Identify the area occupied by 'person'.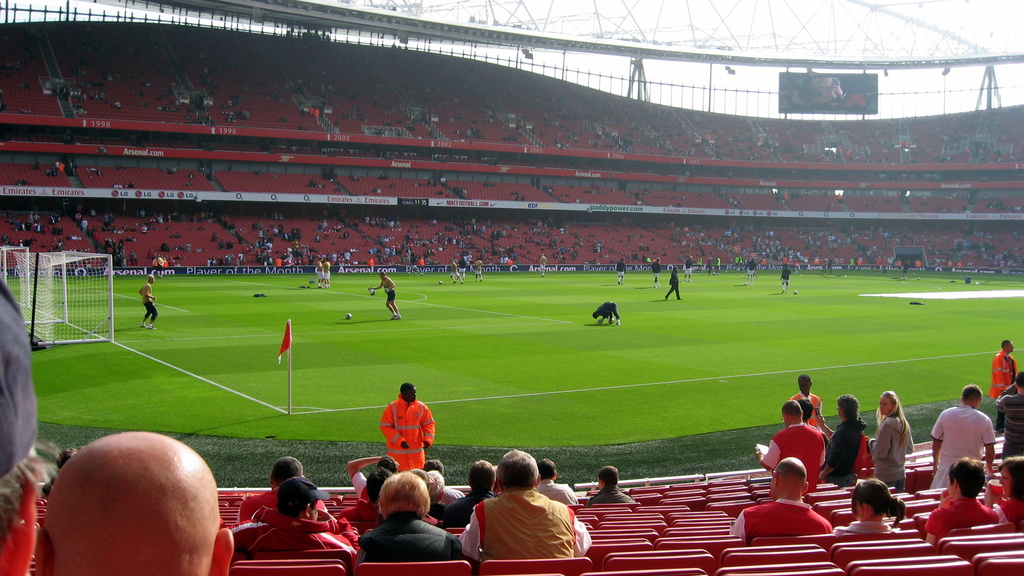
Area: [x1=355, y1=472, x2=461, y2=562].
